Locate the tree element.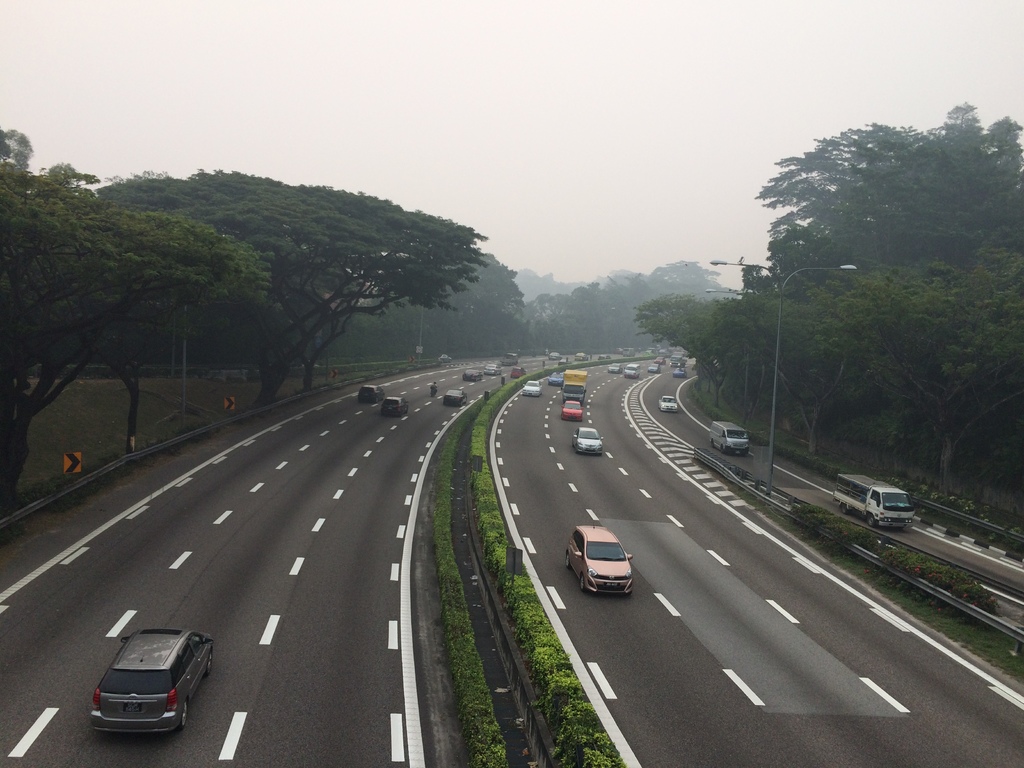
Element bbox: (276,180,489,388).
